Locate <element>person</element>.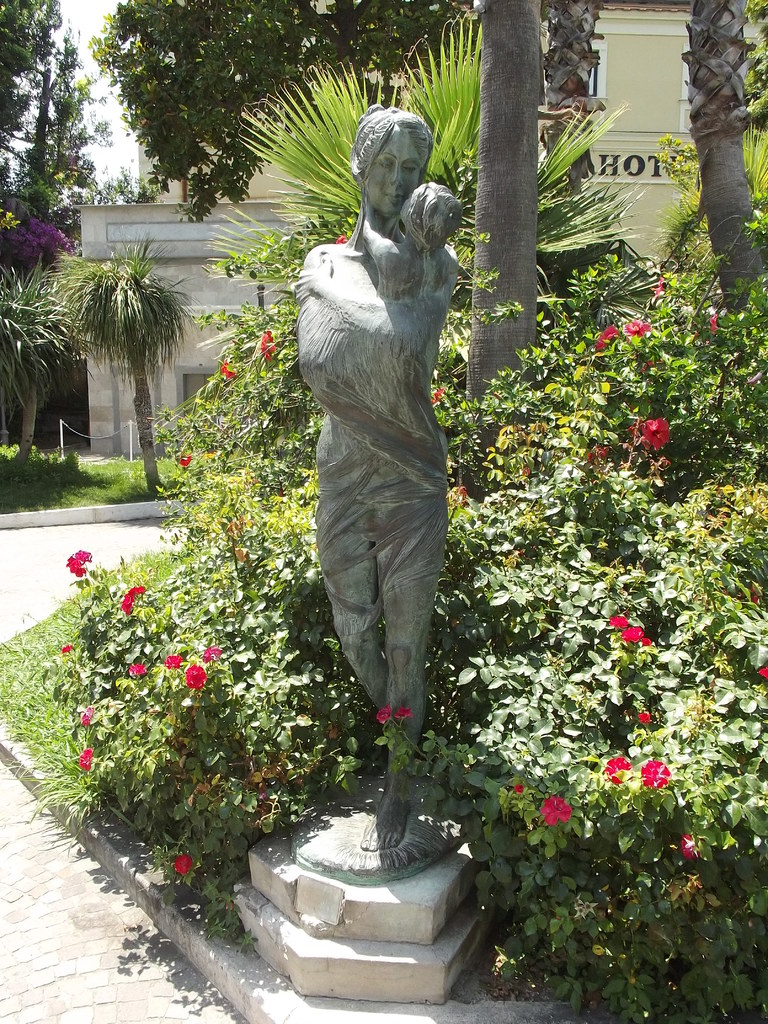
Bounding box: pyautogui.locateOnScreen(257, 96, 481, 734).
